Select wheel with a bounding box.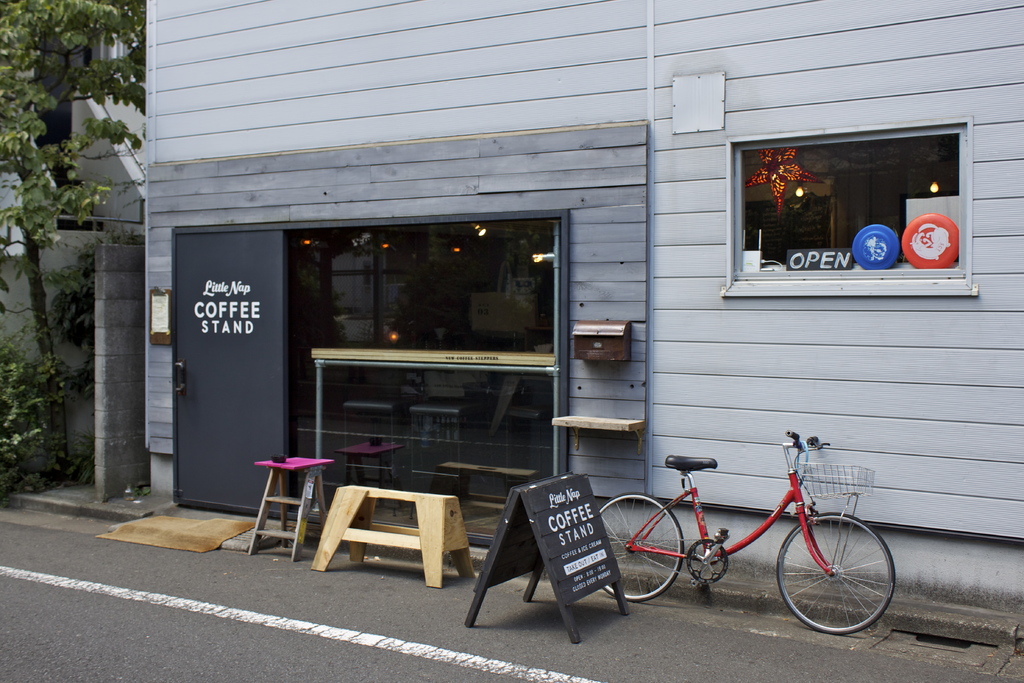
x1=782 y1=520 x2=892 y2=639.
